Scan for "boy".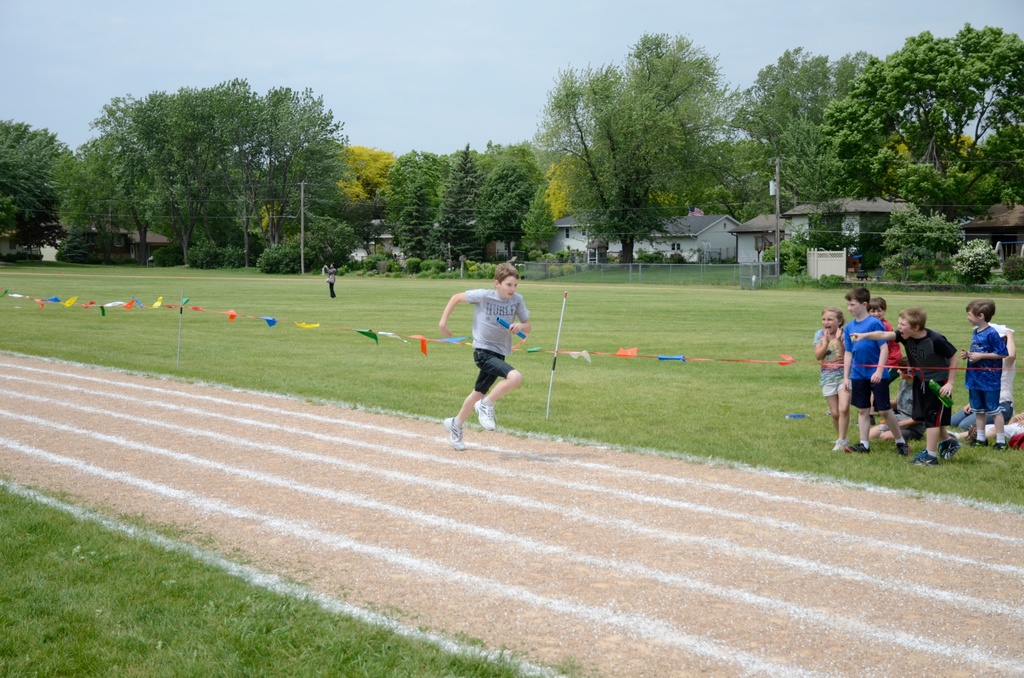
Scan result: box=[848, 306, 968, 465].
